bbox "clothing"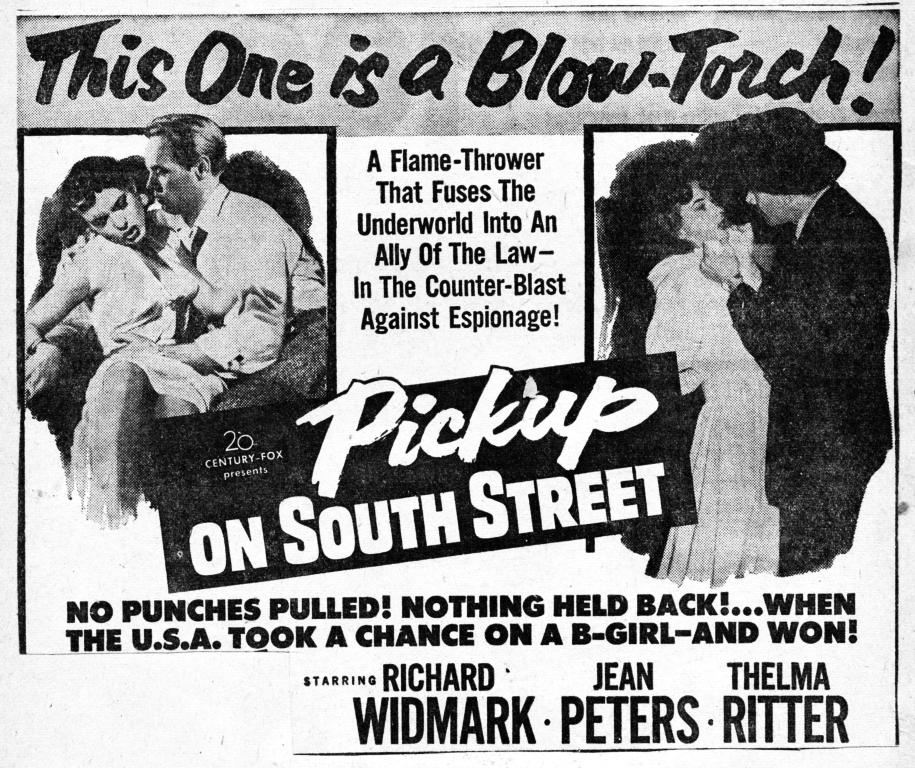
box=[729, 183, 892, 568]
